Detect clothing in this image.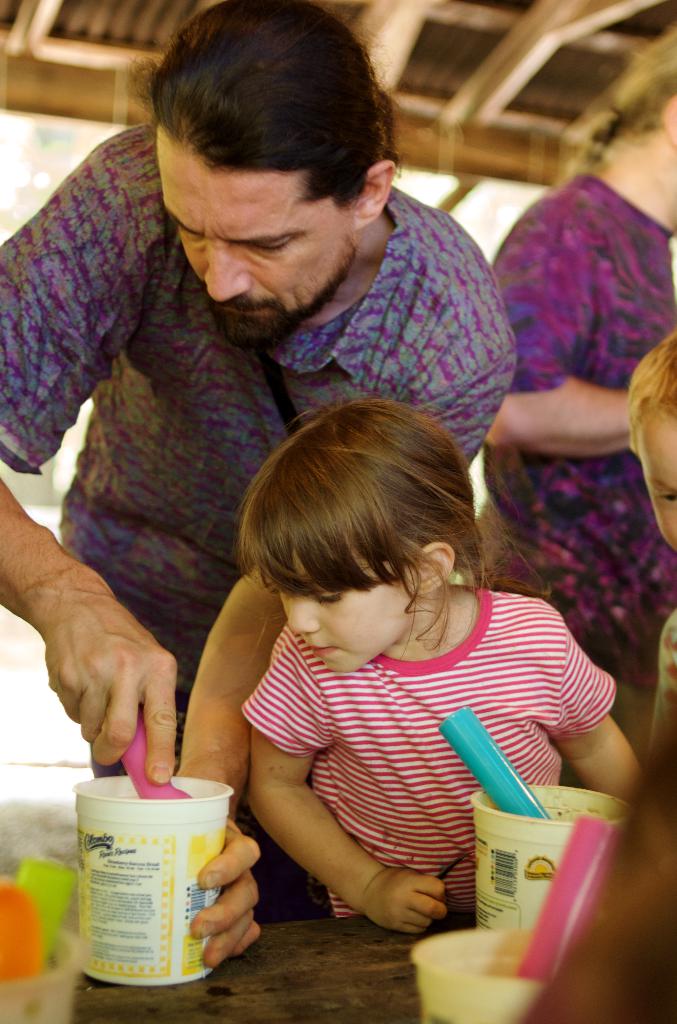
Detection: box(474, 169, 676, 687).
